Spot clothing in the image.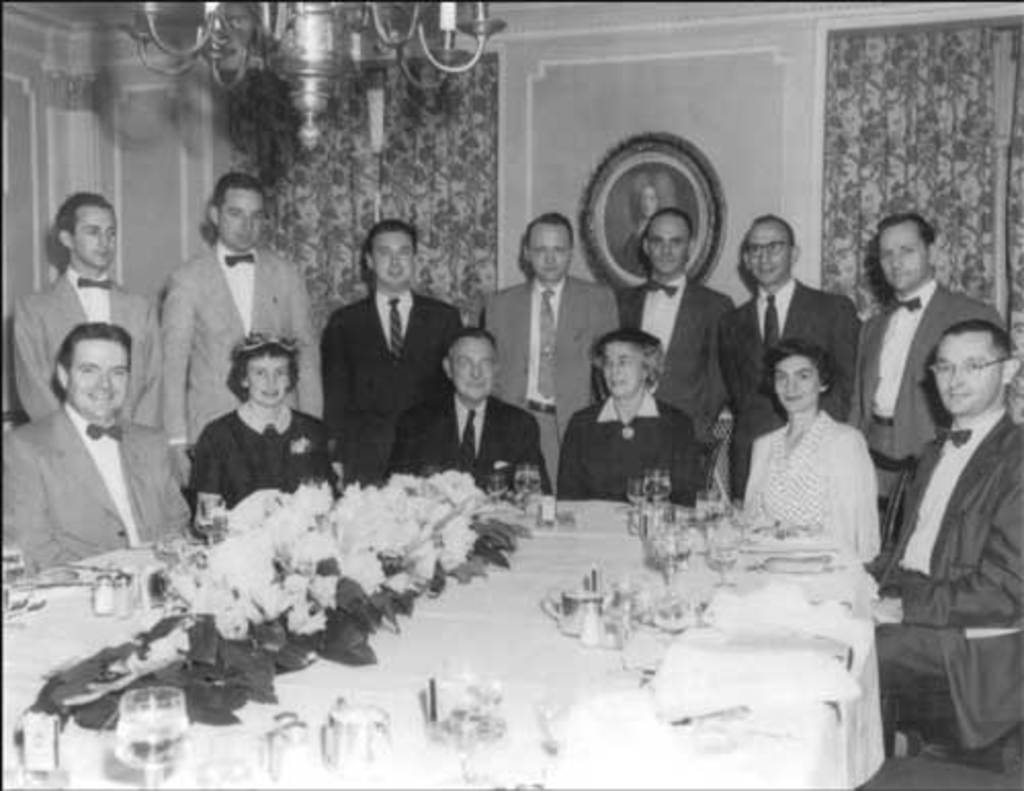
clothing found at [x1=317, y1=299, x2=465, y2=496].
